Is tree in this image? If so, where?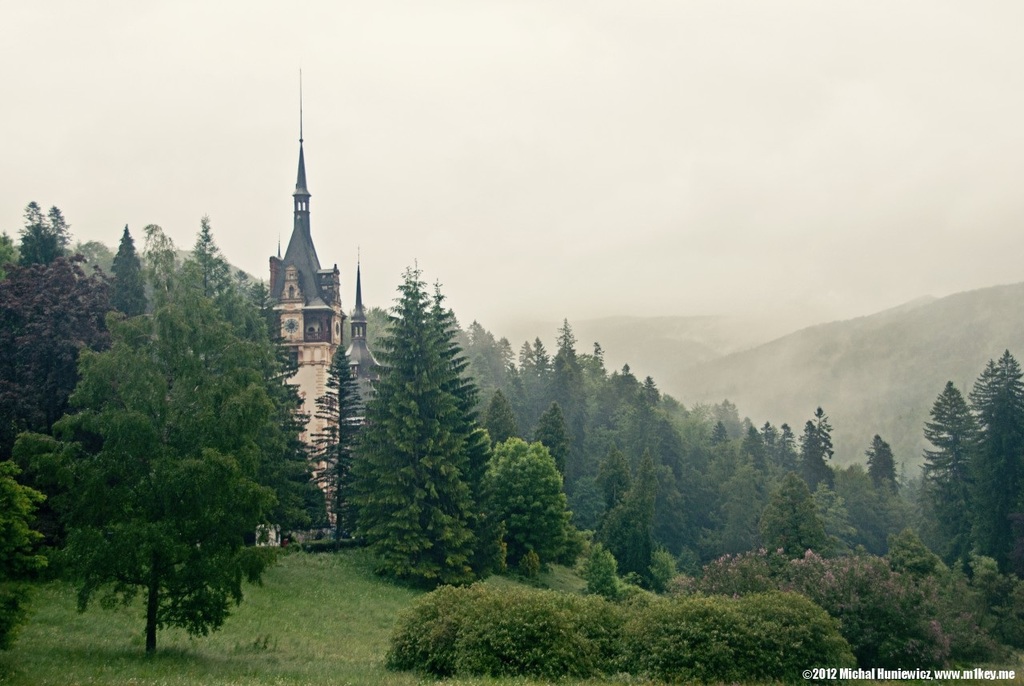
Yes, at left=23, top=197, right=54, bottom=262.
